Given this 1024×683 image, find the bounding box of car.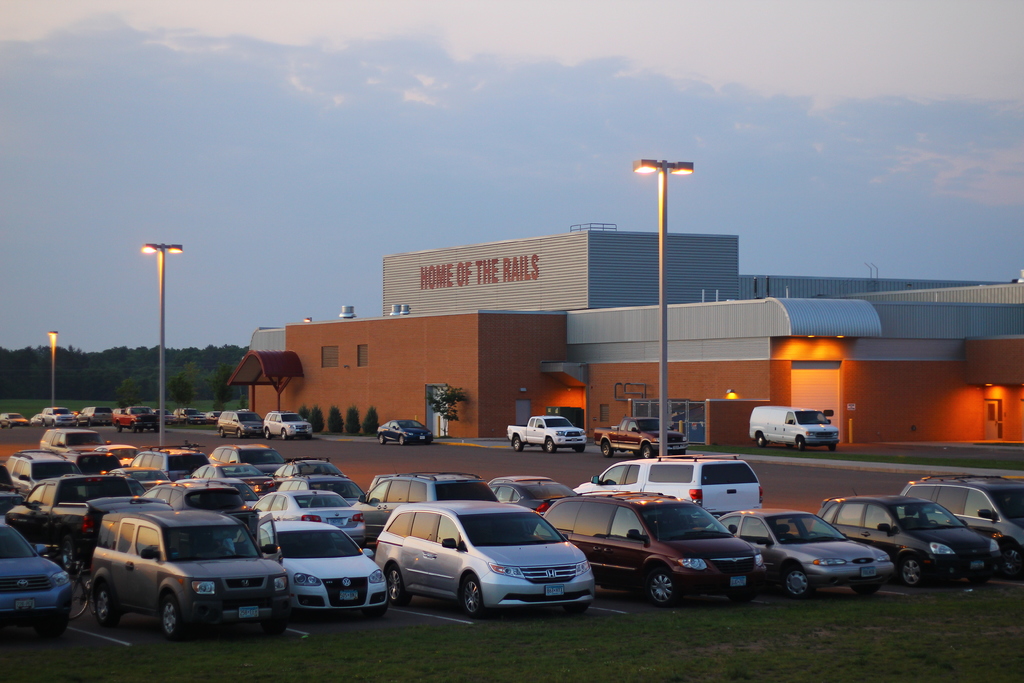
[136,474,248,513].
